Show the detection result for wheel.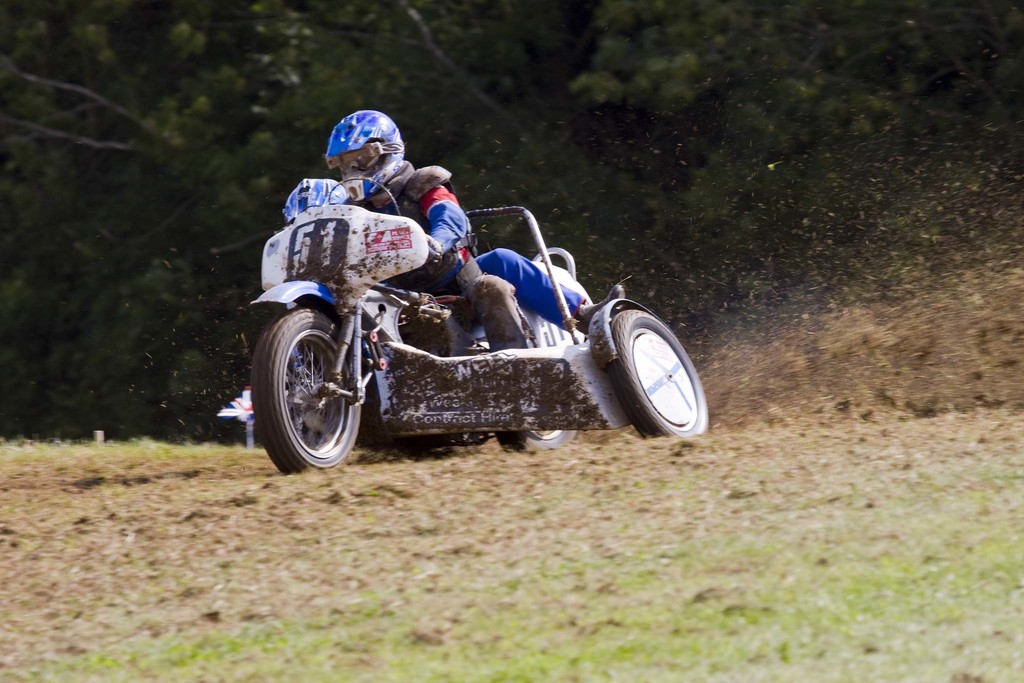
(260, 295, 373, 474).
